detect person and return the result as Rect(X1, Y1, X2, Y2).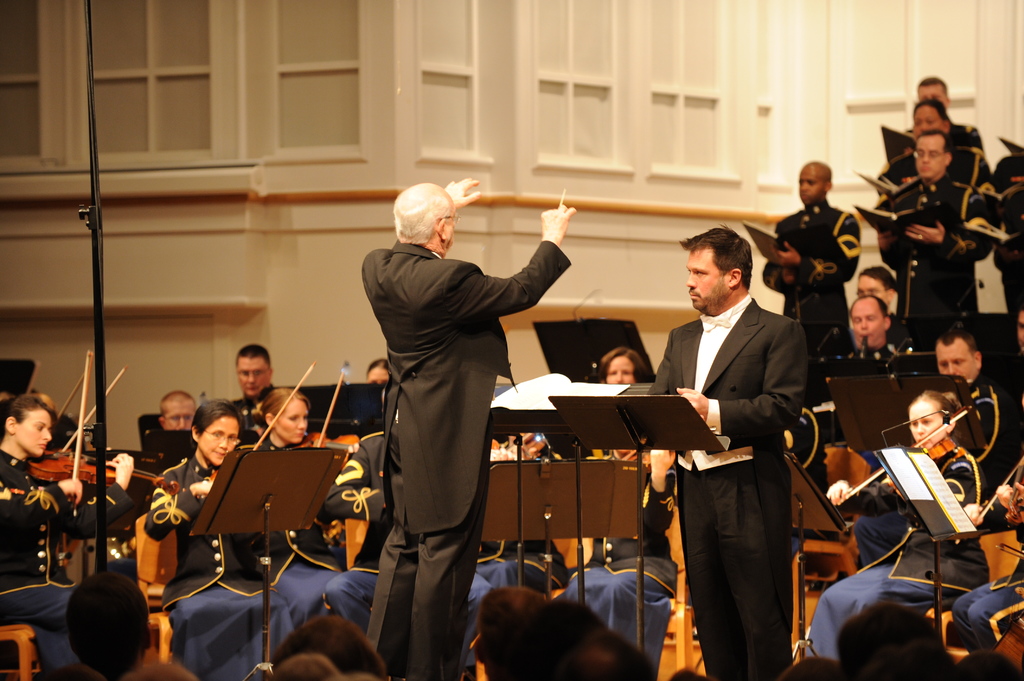
Rect(806, 389, 989, 661).
